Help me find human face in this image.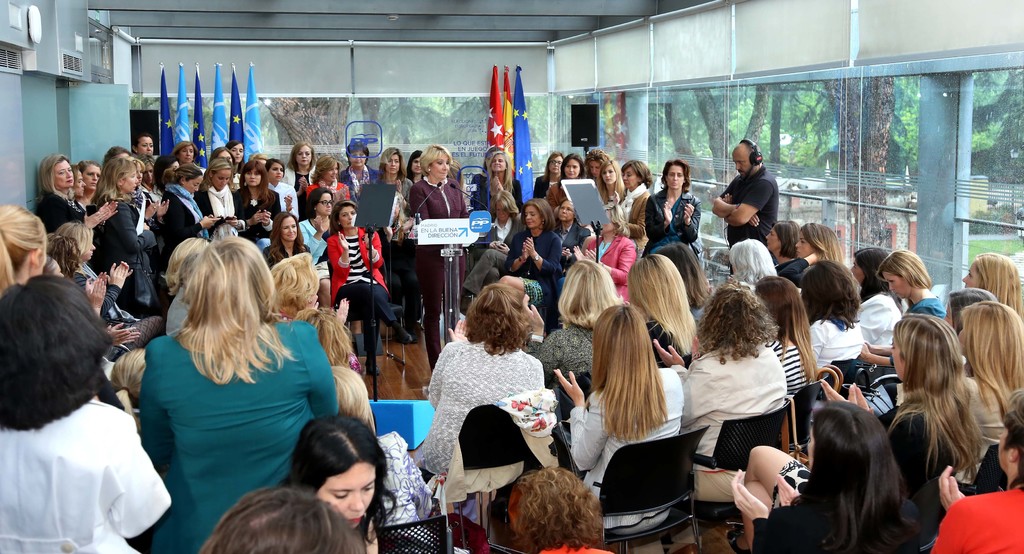
Found it: [490, 156, 506, 171].
